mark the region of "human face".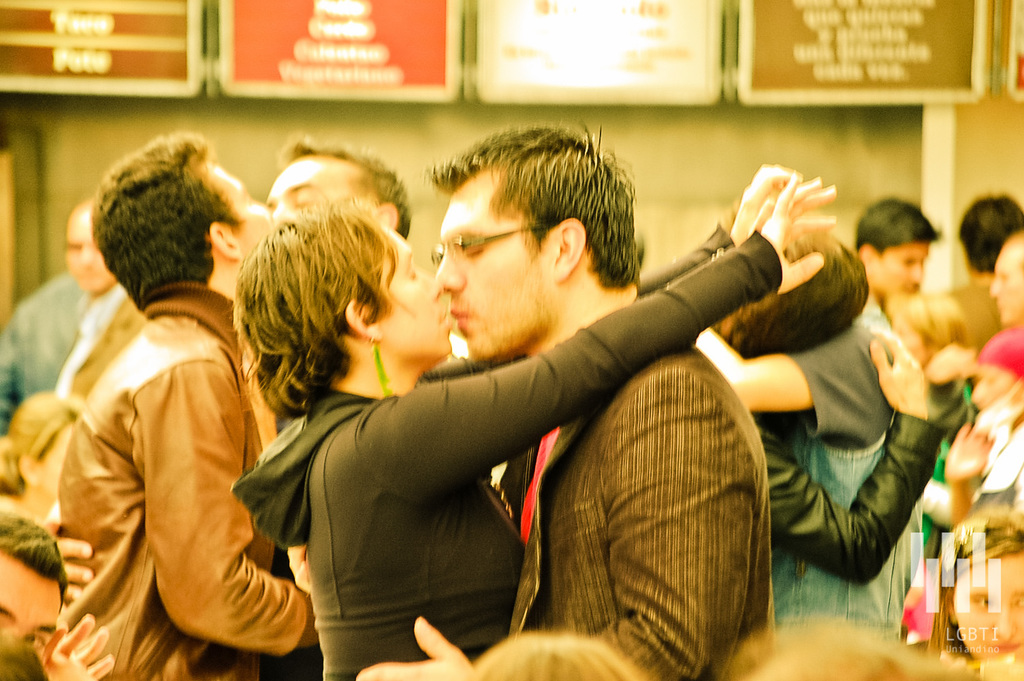
Region: {"left": 955, "top": 551, "right": 1023, "bottom": 669}.
